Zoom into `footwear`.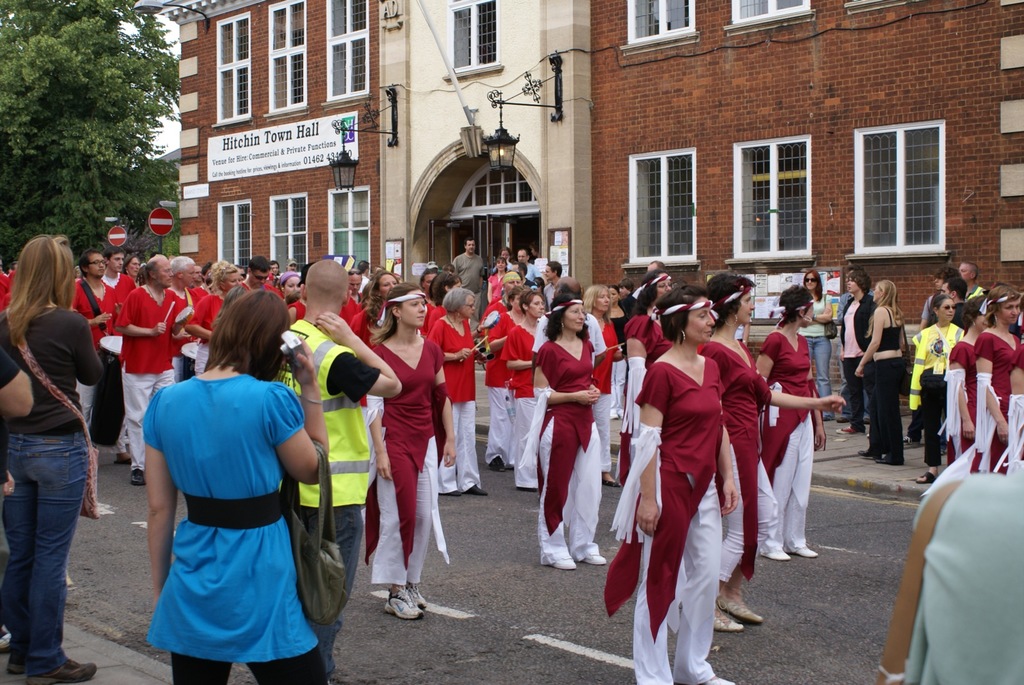
Zoom target: pyautogui.locateOnScreen(859, 448, 871, 460).
